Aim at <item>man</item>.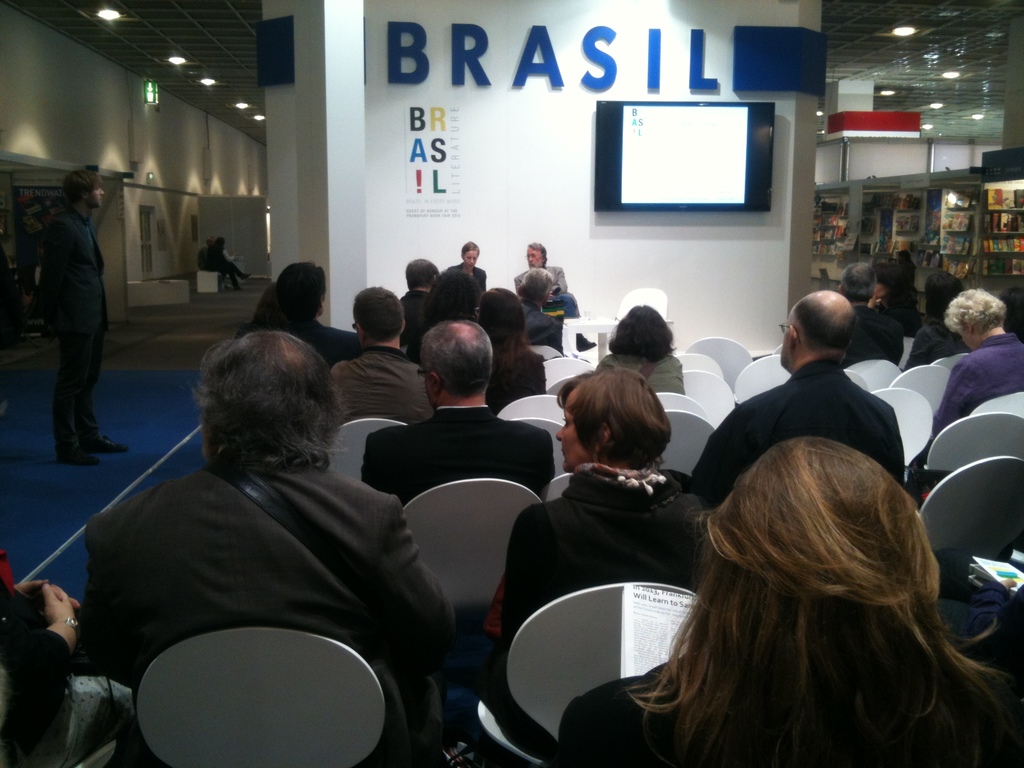
Aimed at l=393, t=255, r=444, b=339.
